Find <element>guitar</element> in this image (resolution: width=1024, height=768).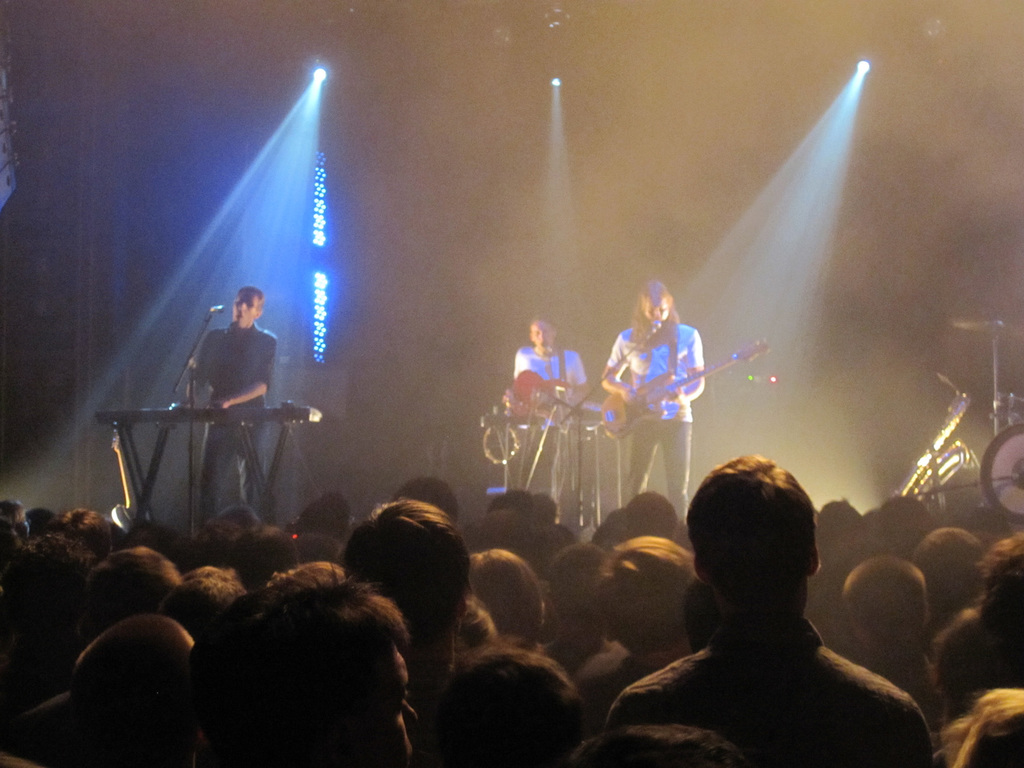
select_region(599, 338, 769, 441).
